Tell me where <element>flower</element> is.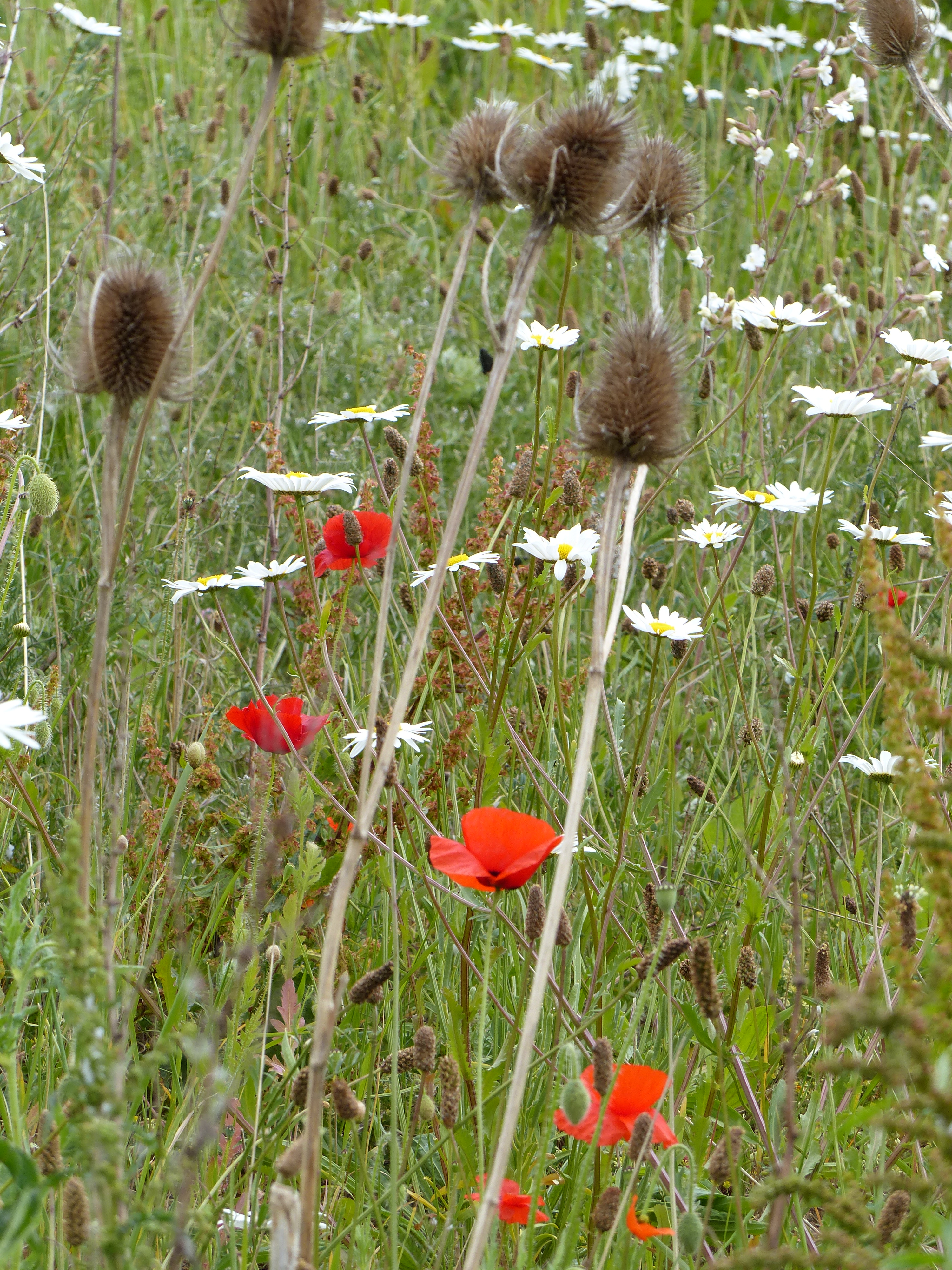
<element>flower</element> is at rect(197, 188, 224, 203).
